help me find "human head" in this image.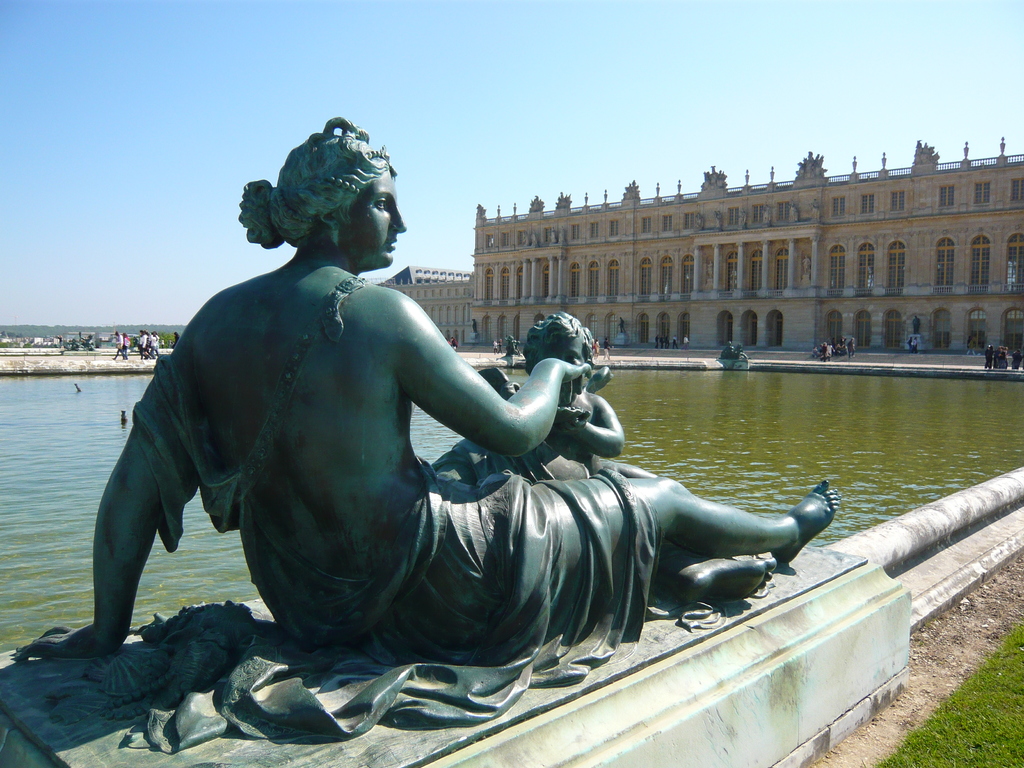
Found it: [x1=280, y1=132, x2=408, y2=270].
